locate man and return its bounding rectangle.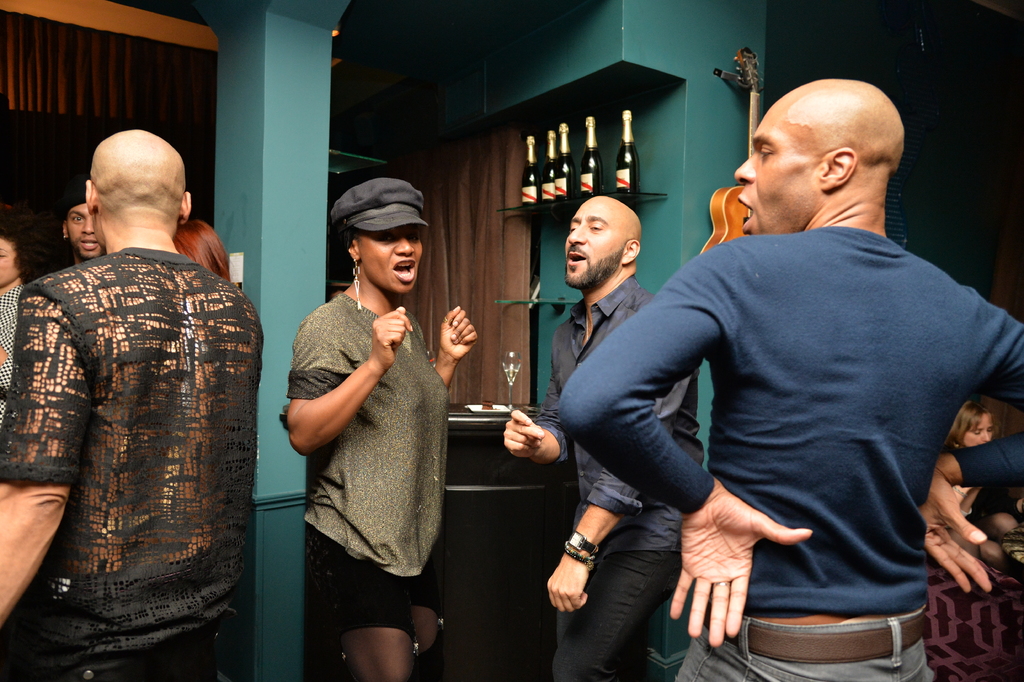
[61, 187, 110, 260].
